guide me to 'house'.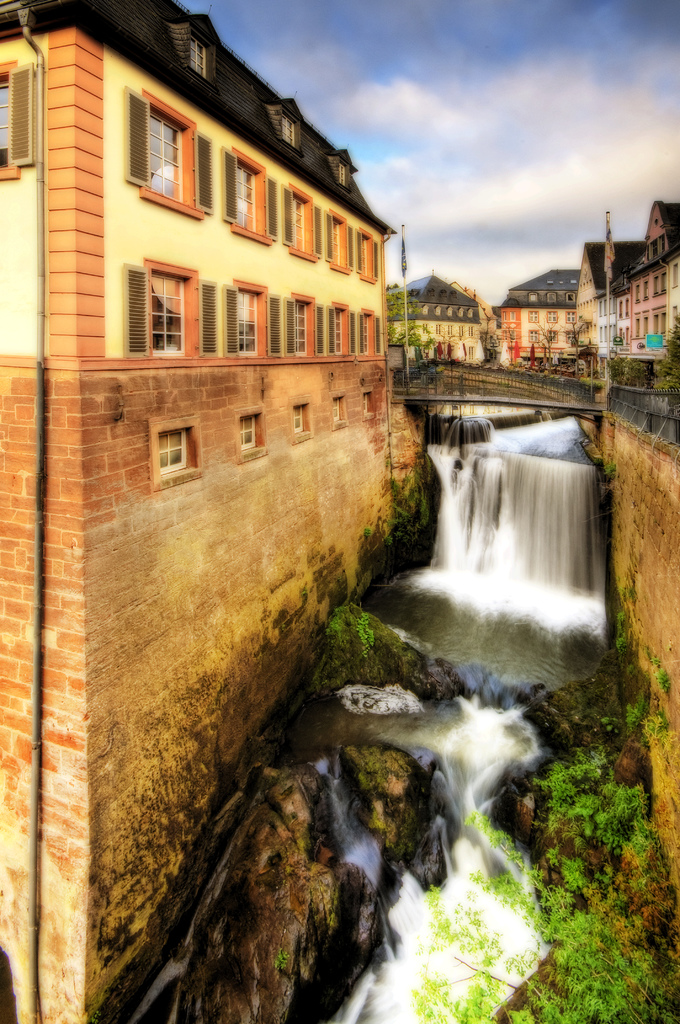
Guidance: (379,267,490,381).
